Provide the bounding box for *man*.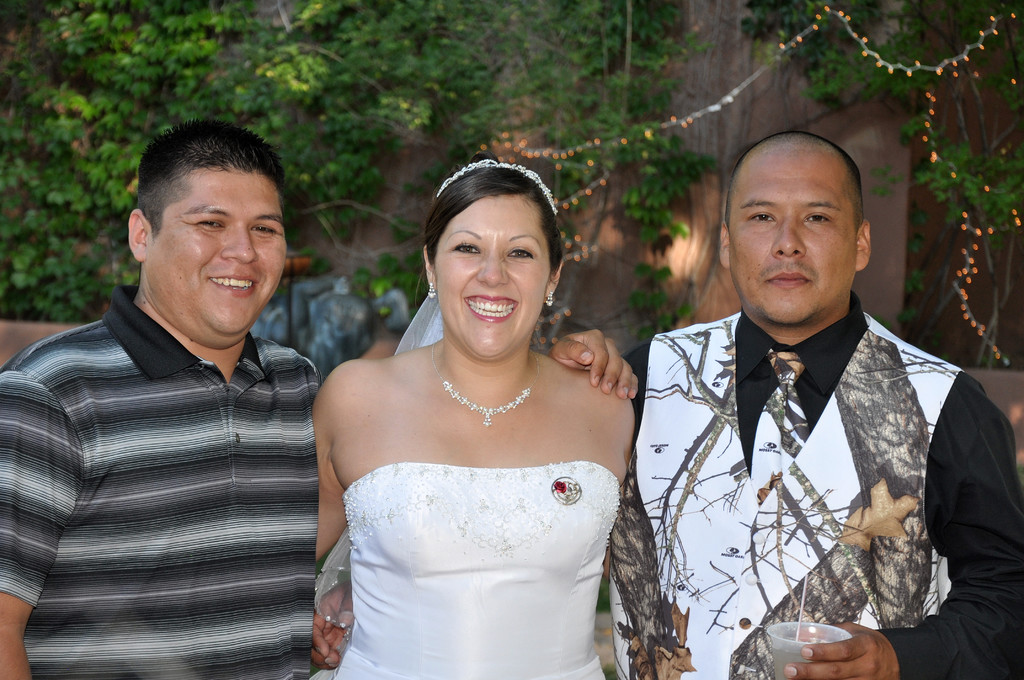
pyautogui.locateOnScreen(315, 131, 1023, 679).
